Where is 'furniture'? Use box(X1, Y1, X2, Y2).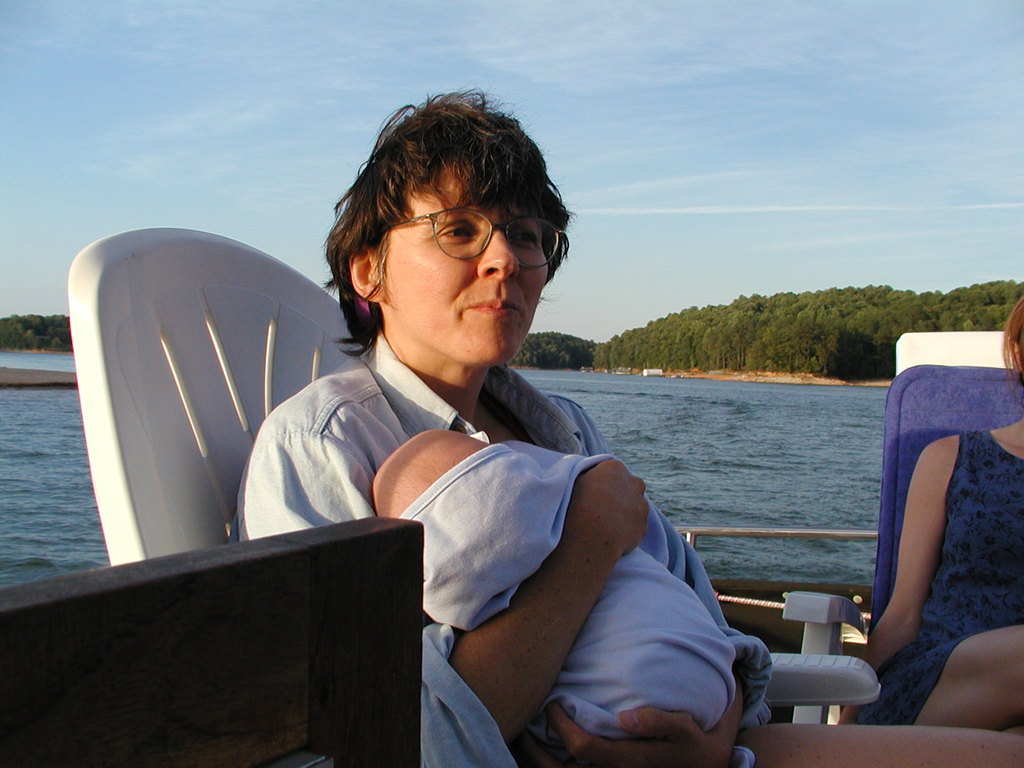
box(785, 333, 1023, 724).
